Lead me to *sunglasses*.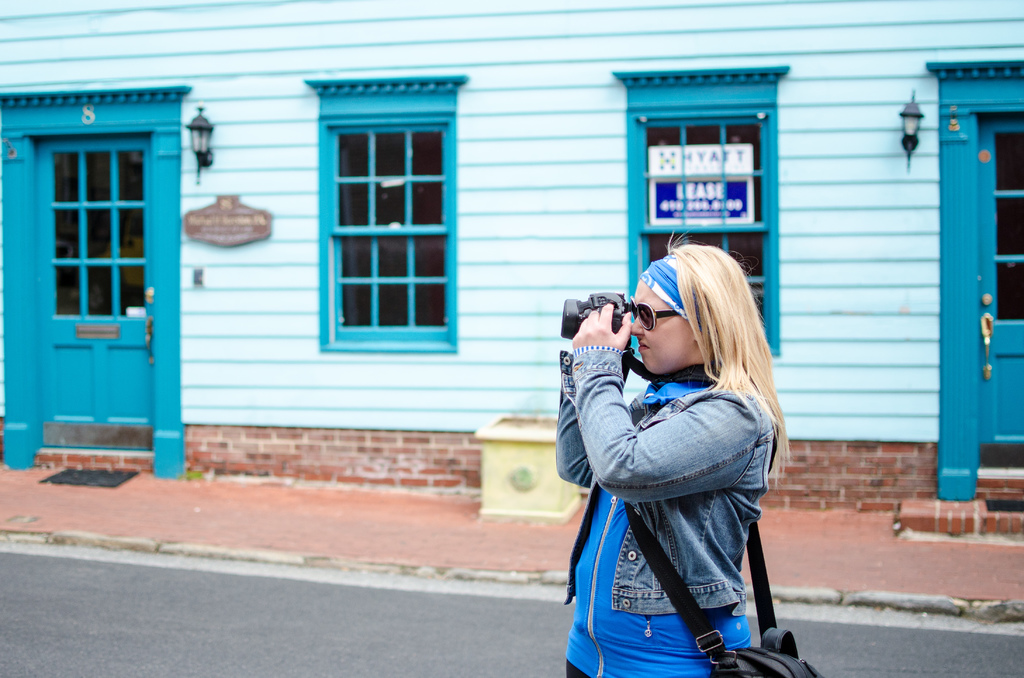
Lead to <box>629,296,681,330</box>.
